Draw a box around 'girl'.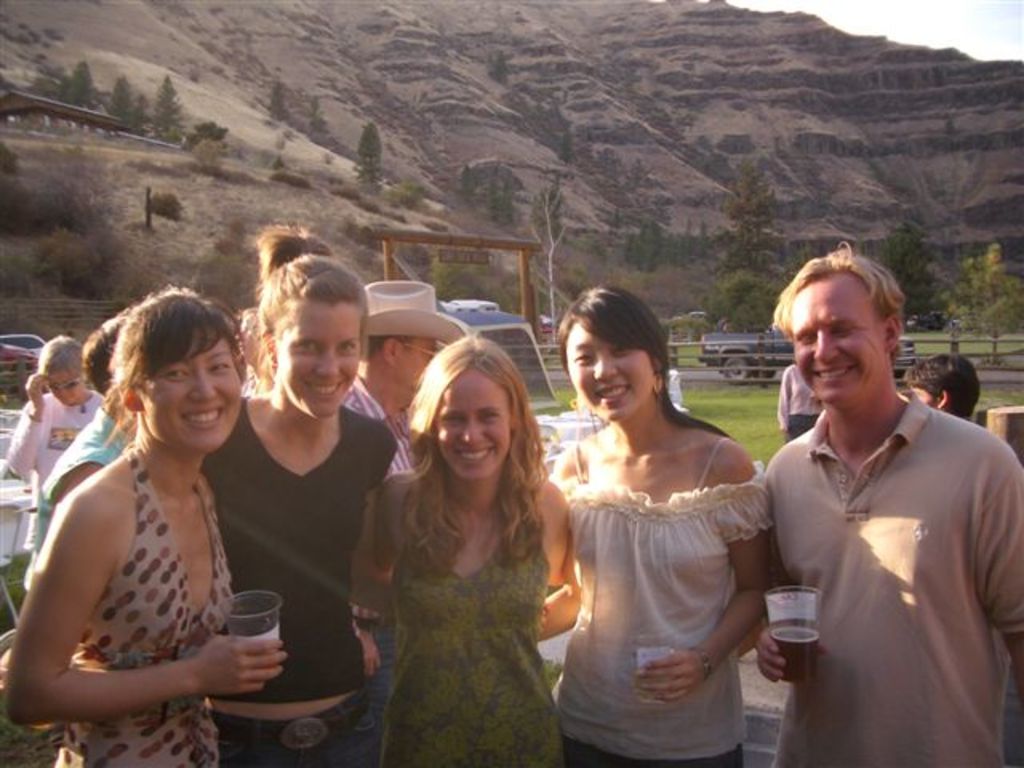
194:221:402:766.
